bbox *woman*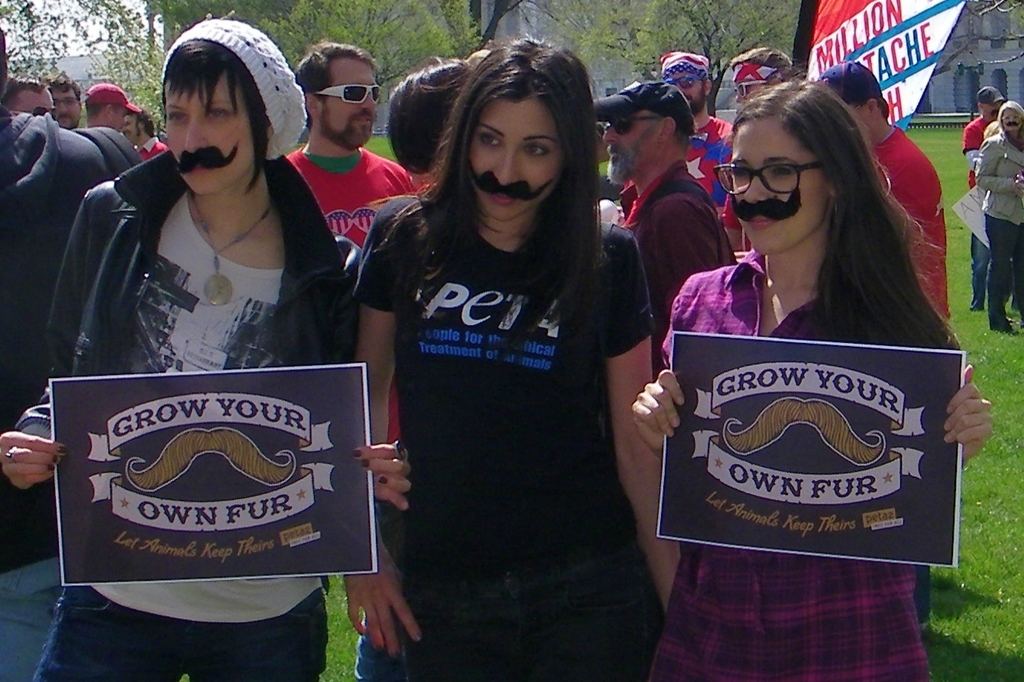
(649, 70, 972, 620)
